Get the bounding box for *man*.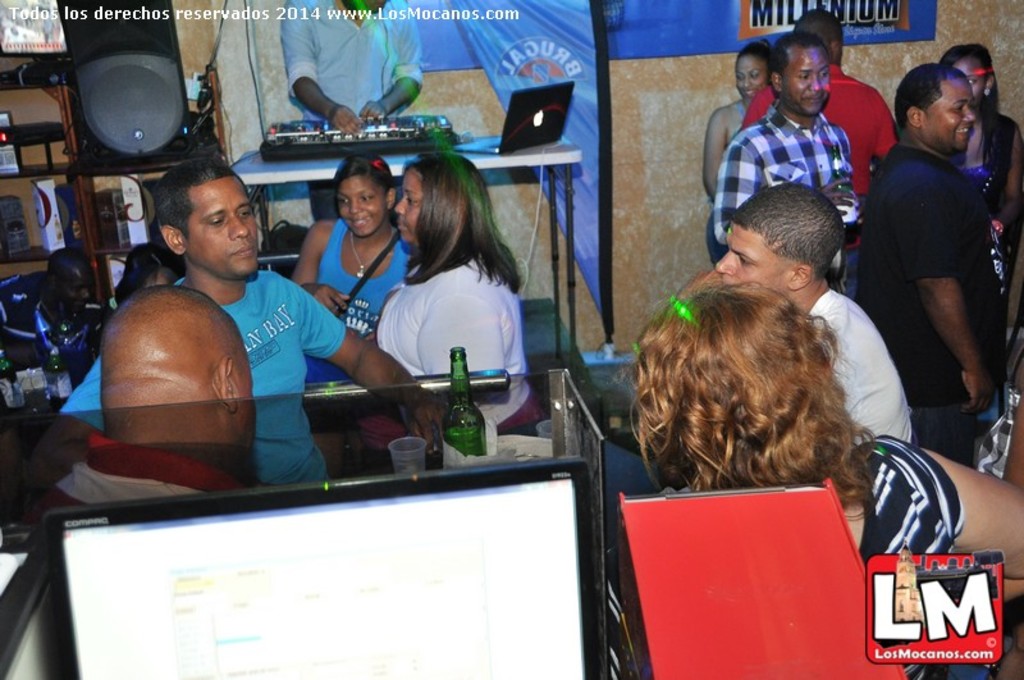
pyautogui.locateOnScreen(863, 64, 1018, 460).
